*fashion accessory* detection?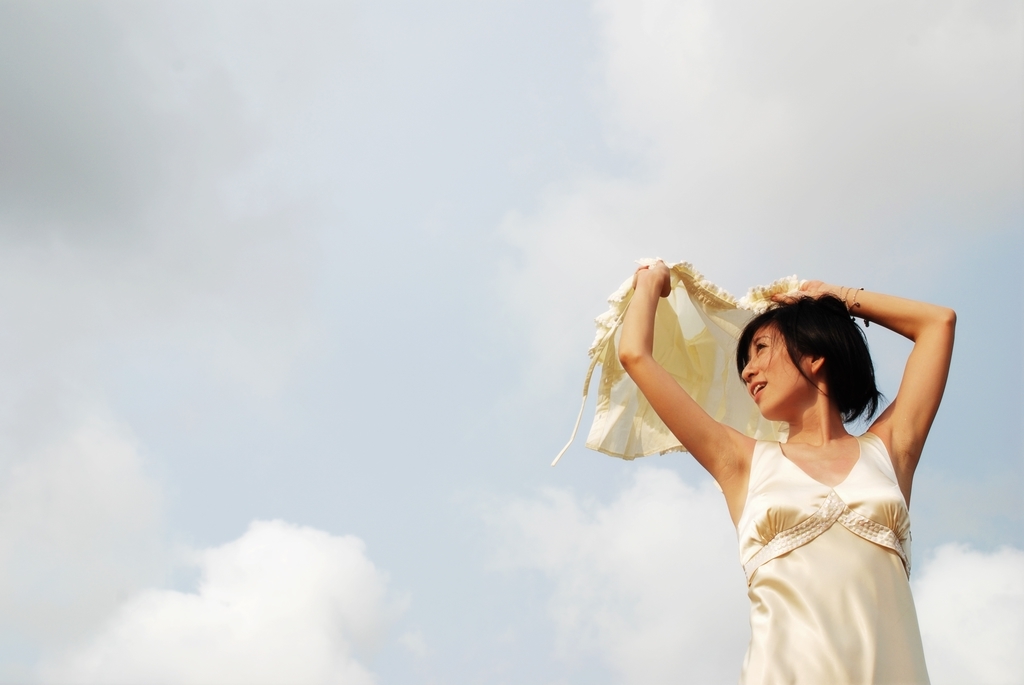
bbox=[839, 283, 870, 328]
